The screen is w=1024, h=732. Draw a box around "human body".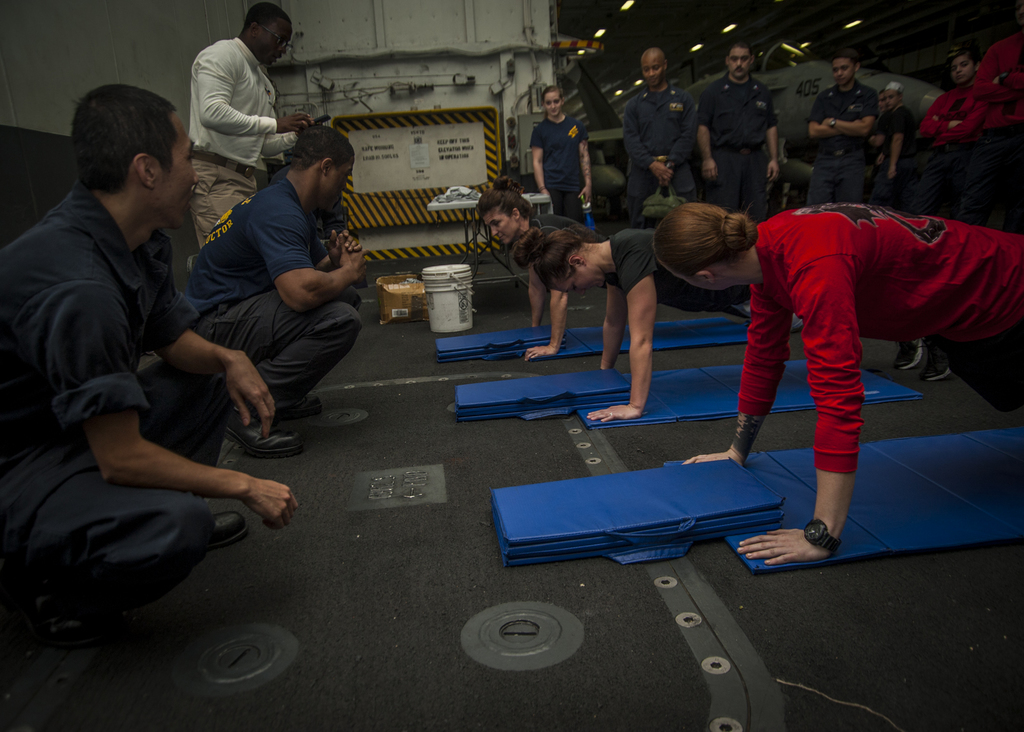
531/187/946/427.
